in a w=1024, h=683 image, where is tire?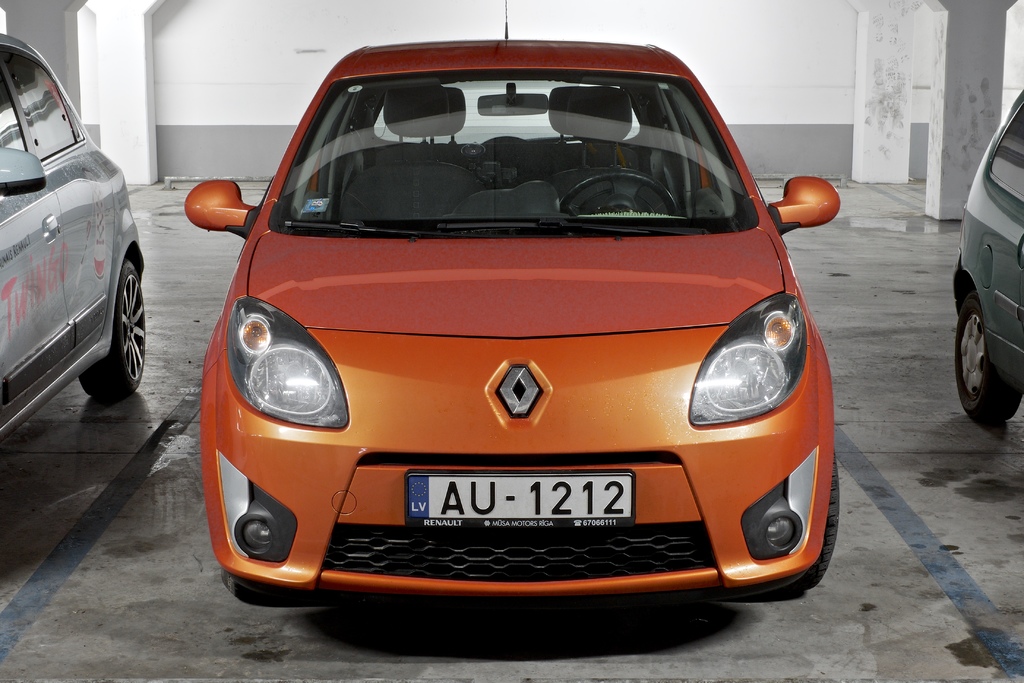
Rect(955, 279, 1021, 423).
